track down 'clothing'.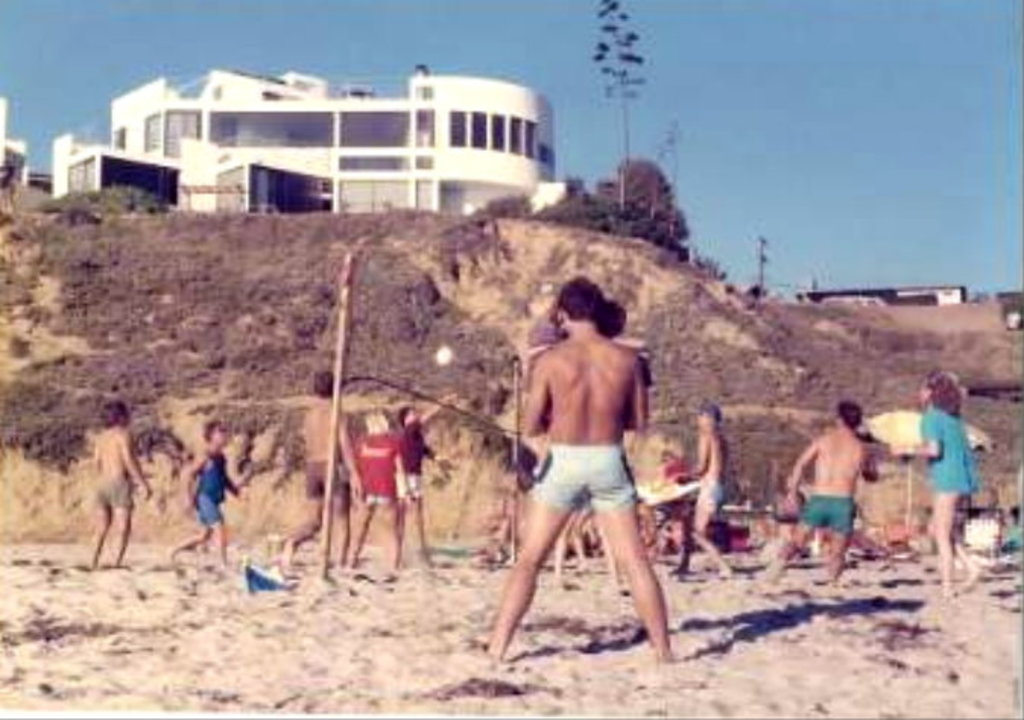
Tracked to [96,475,143,510].
